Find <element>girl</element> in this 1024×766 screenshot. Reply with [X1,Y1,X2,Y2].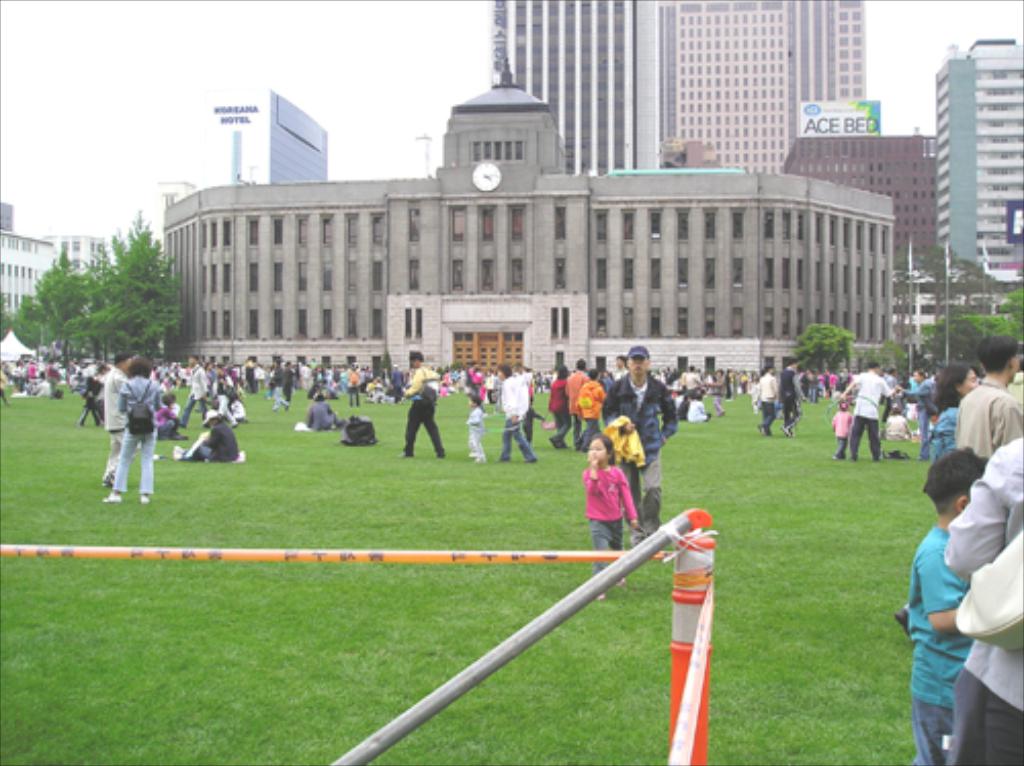
[584,436,639,602].
